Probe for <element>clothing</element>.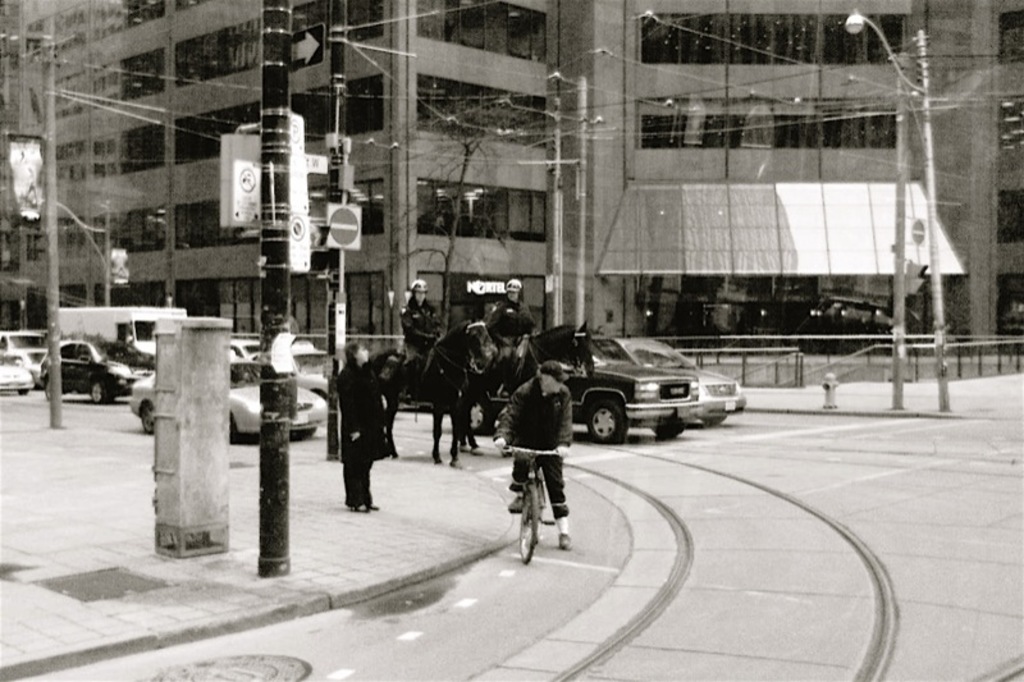
Probe result: bbox=(488, 372, 571, 518).
